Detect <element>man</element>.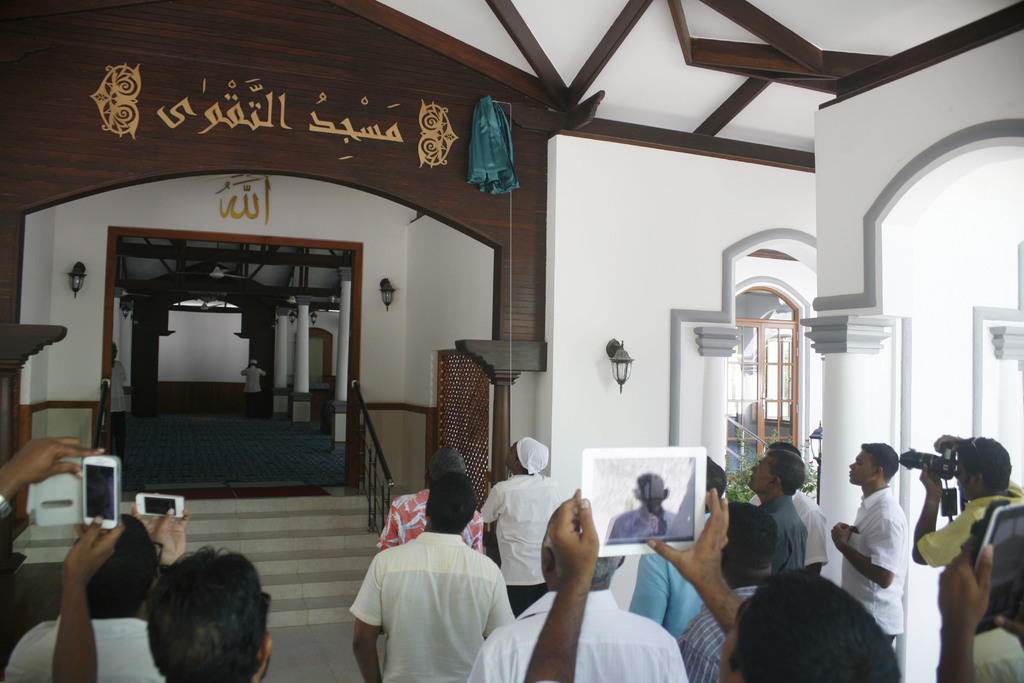
Detected at BBox(915, 434, 1023, 682).
